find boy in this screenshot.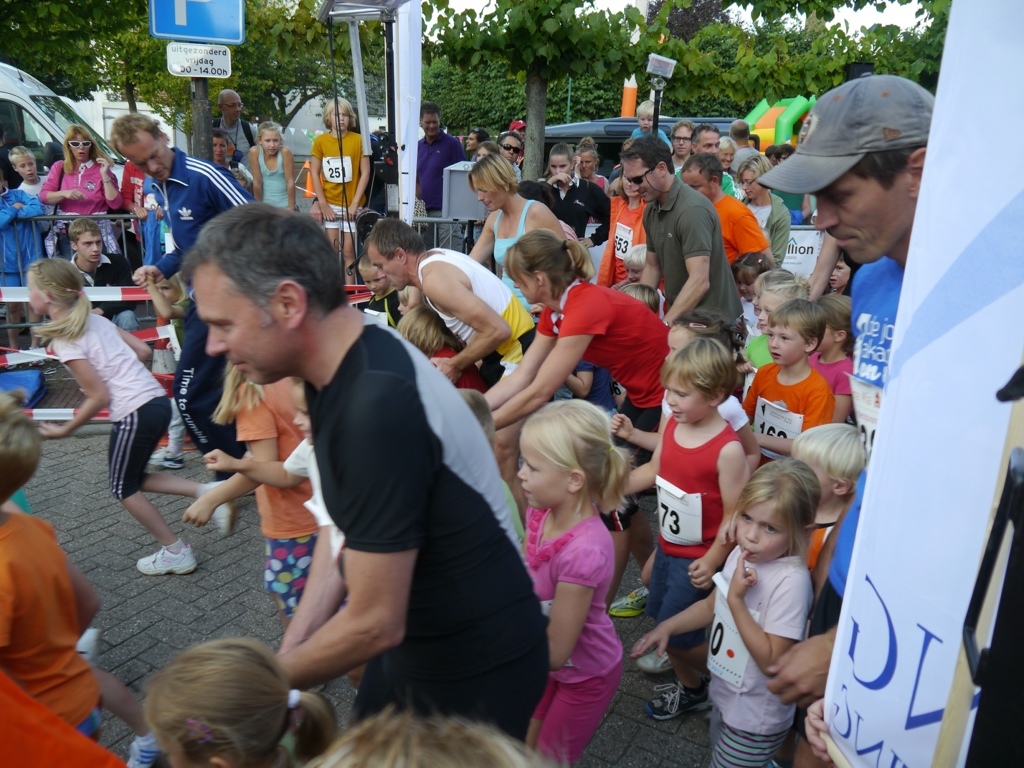
The bounding box for boy is {"left": 210, "top": 128, "right": 258, "bottom": 194}.
